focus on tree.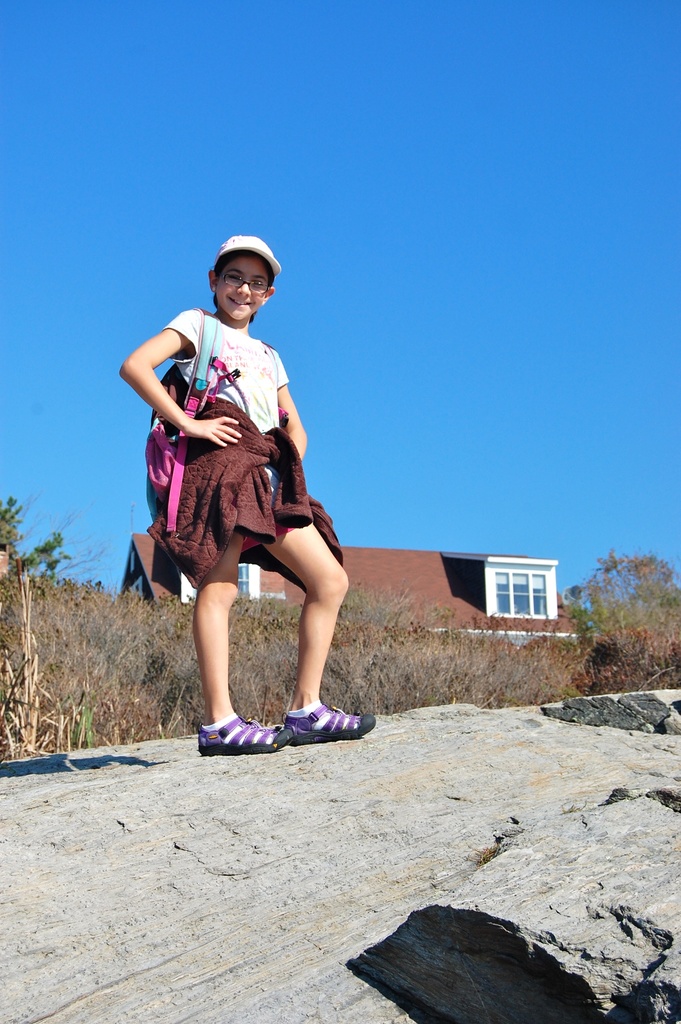
Focused at (x1=538, y1=547, x2=680, y2=691).
